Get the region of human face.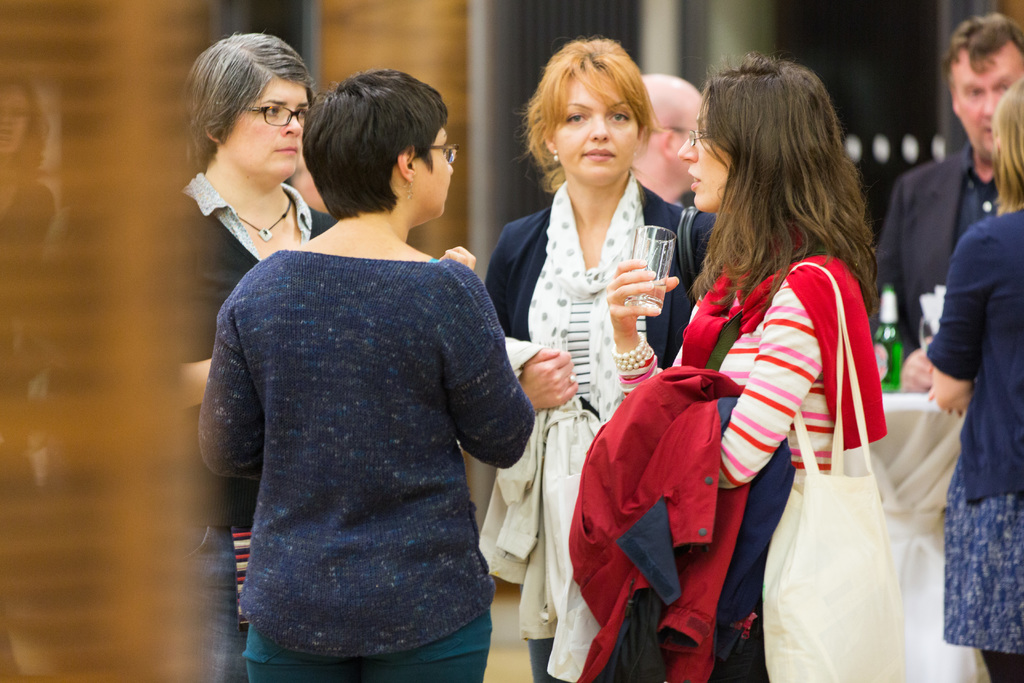
x1=678 y1=108 x2=729 y2=210.
